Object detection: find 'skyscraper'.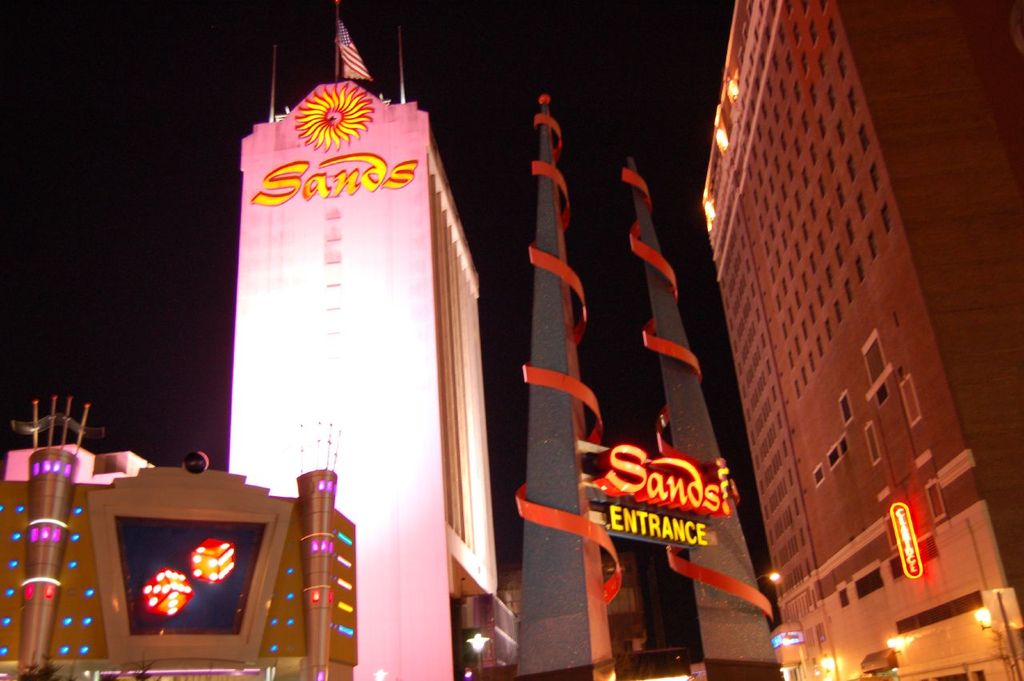
(628,153,791,679).
